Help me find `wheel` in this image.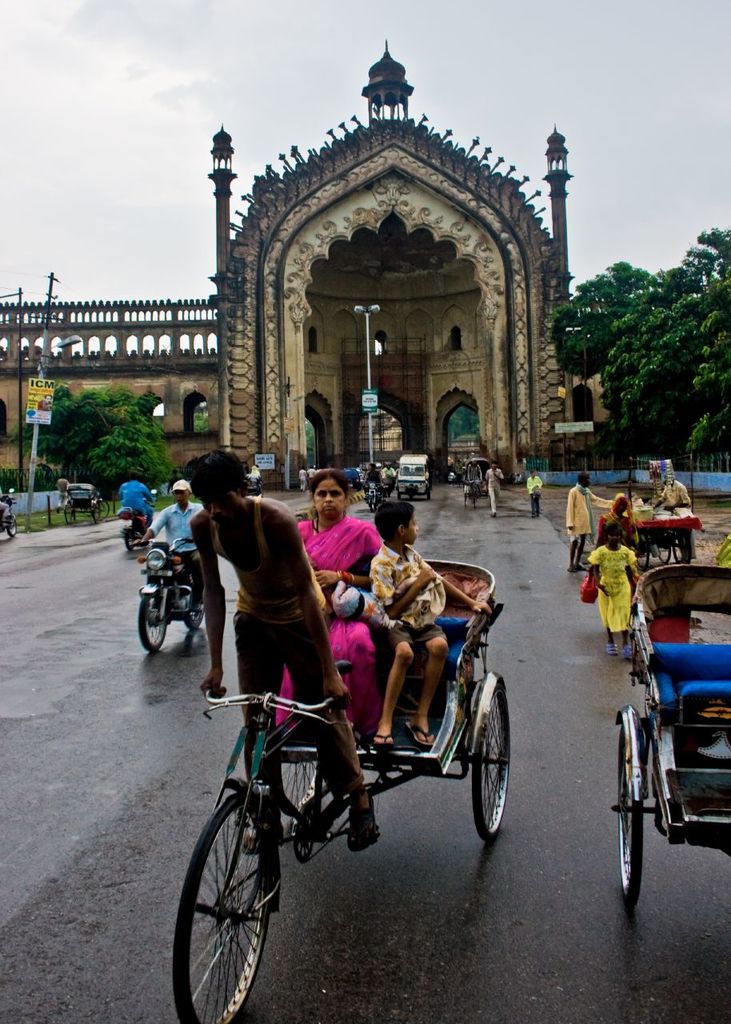
Found it: l=98, t=500, r=110, b=521.
